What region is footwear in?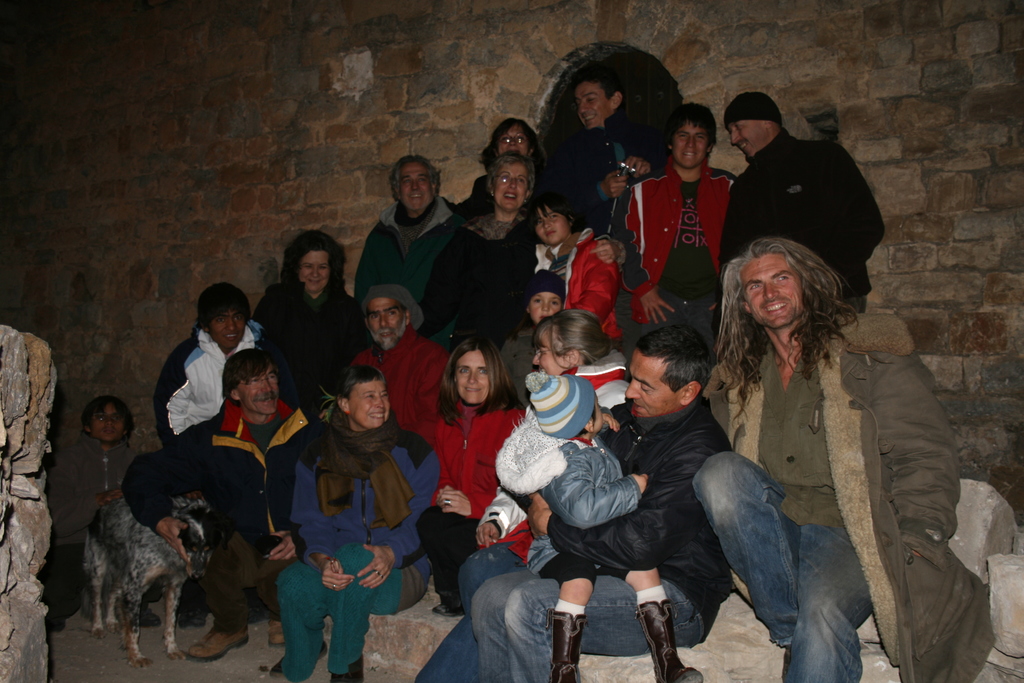
x1=140 y1=603 x2=164 y2=630.
